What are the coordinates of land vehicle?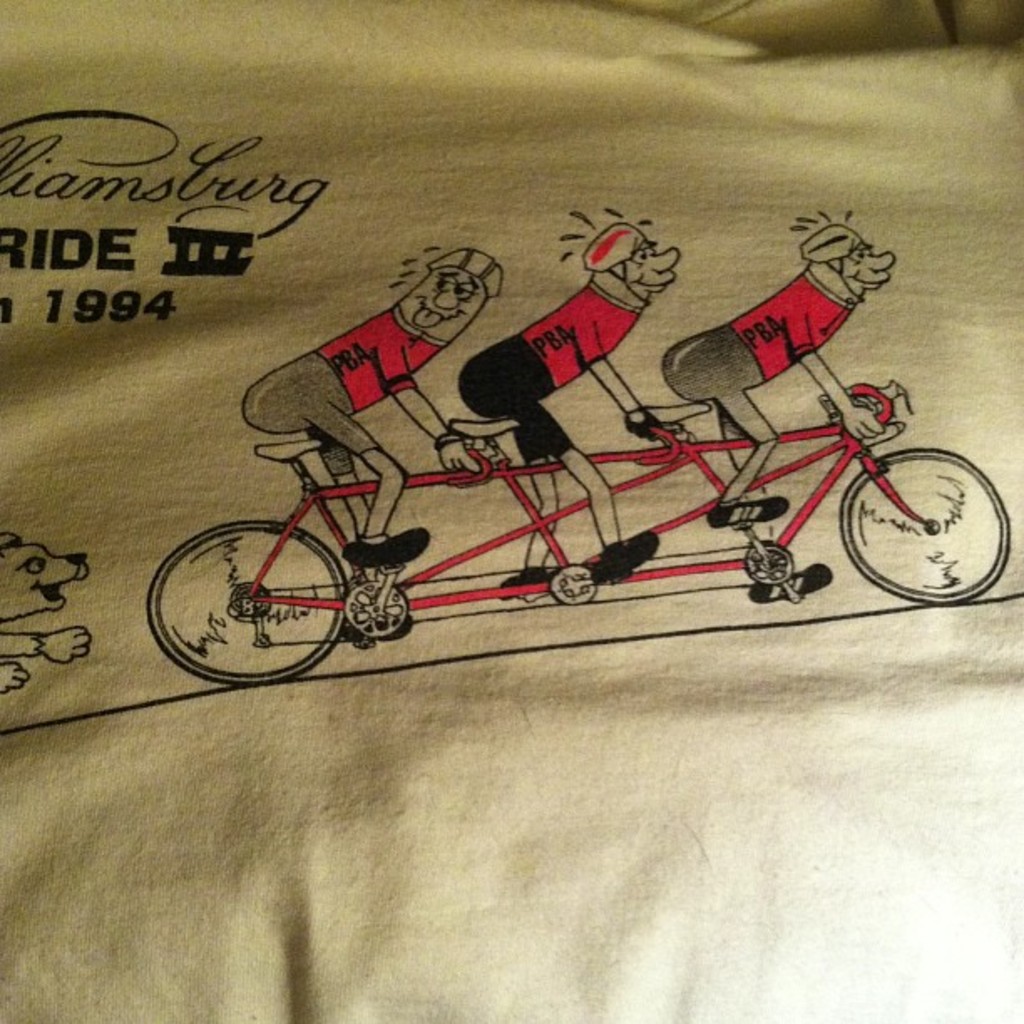
[x1=90, y1=338, x2=1023, y2=658].
